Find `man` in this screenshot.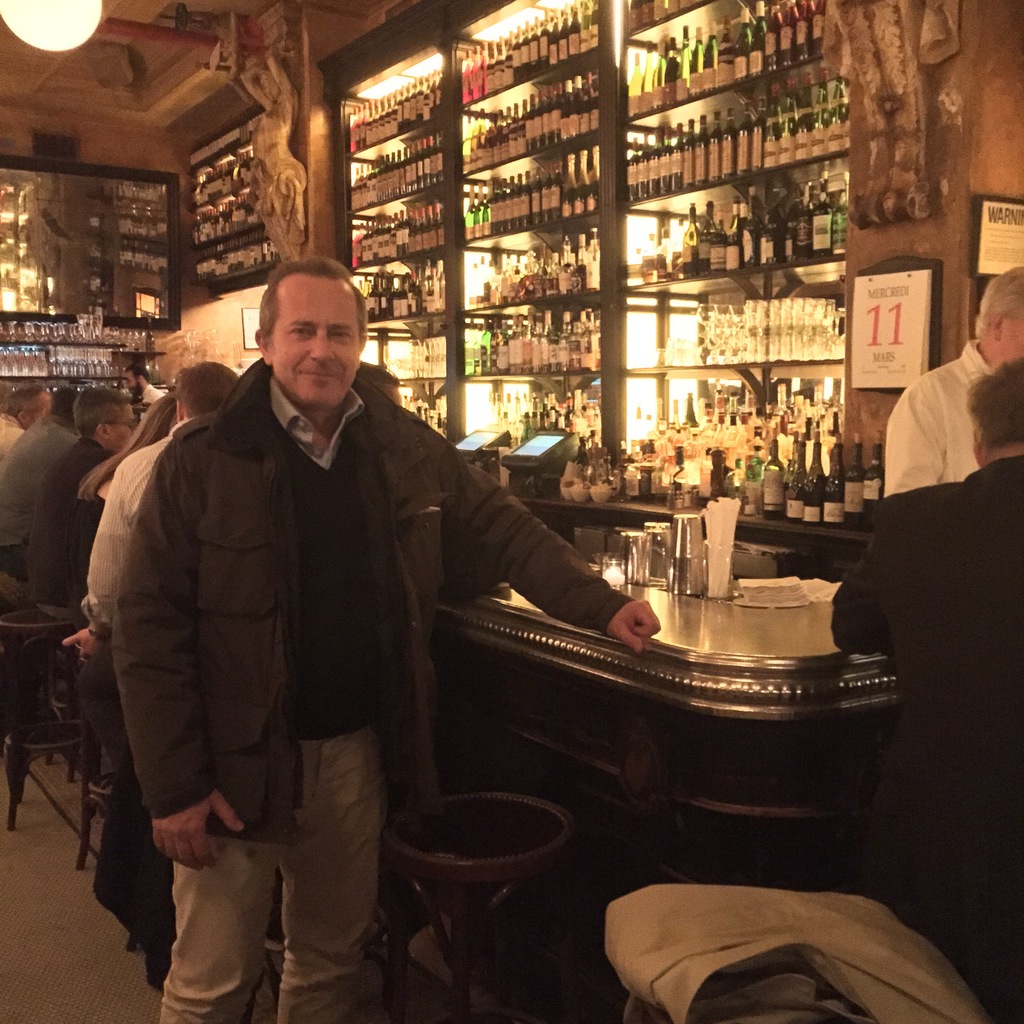
The bounding box for `man` is <box>351,346,464,851</box>.
